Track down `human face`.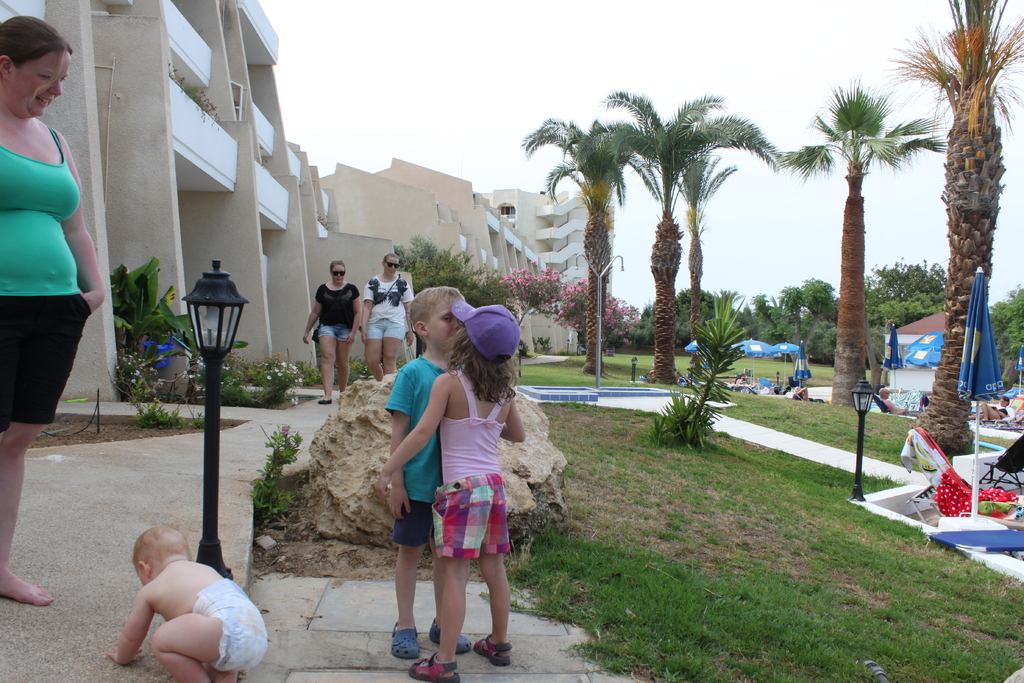
Tracked to 384:253:400:276.
